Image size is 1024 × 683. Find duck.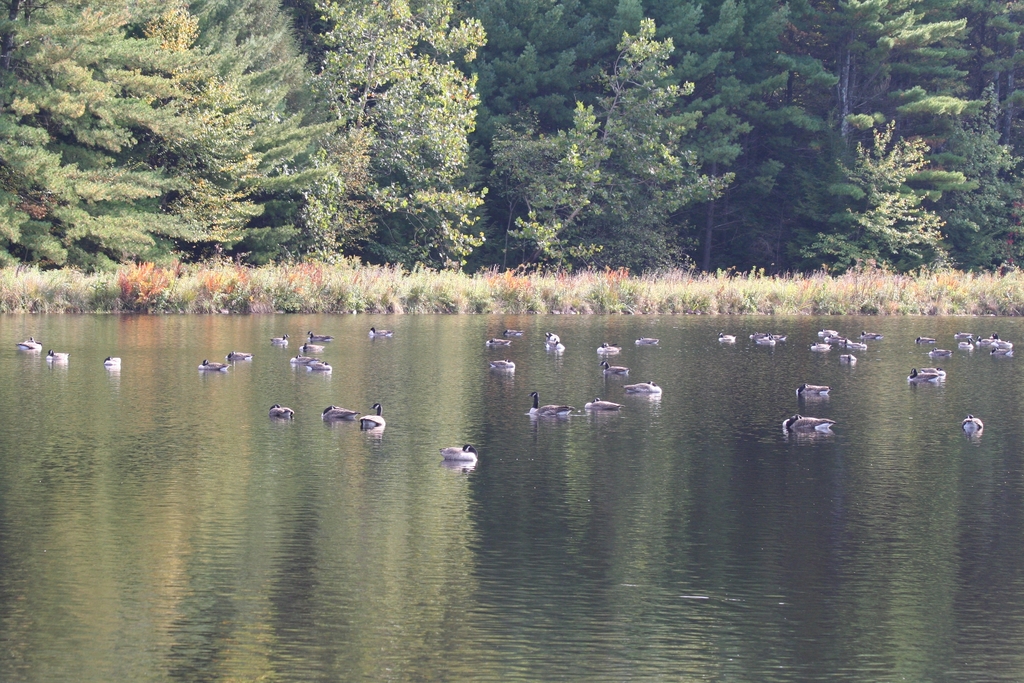
(left=783, top=406, right=832, bottom=435).
